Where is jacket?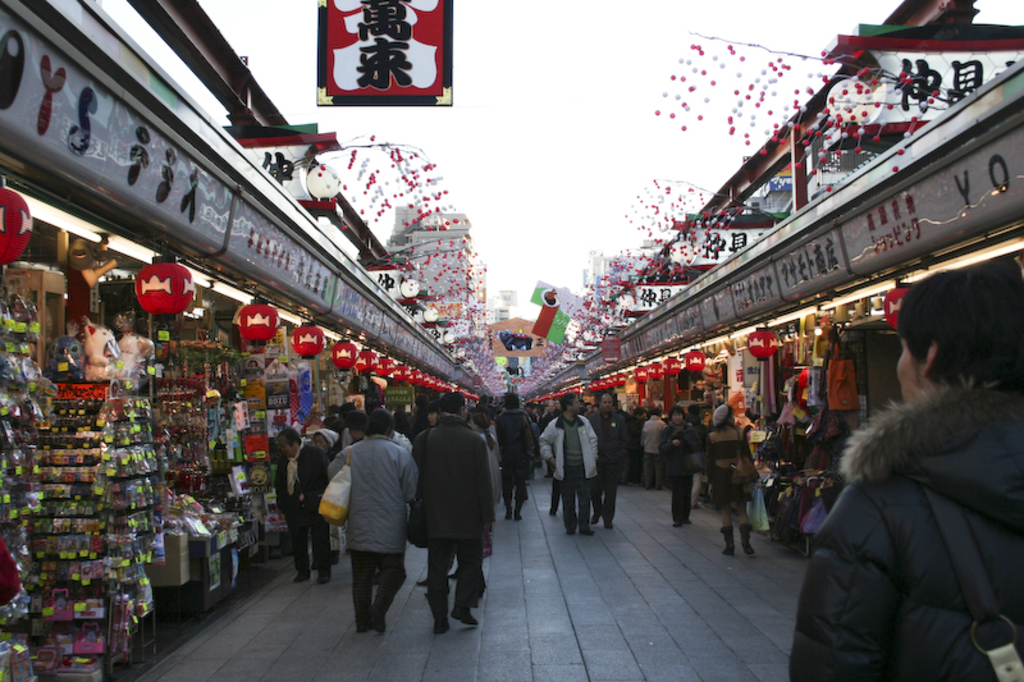
l=704, t=425, r=755, b=500.
